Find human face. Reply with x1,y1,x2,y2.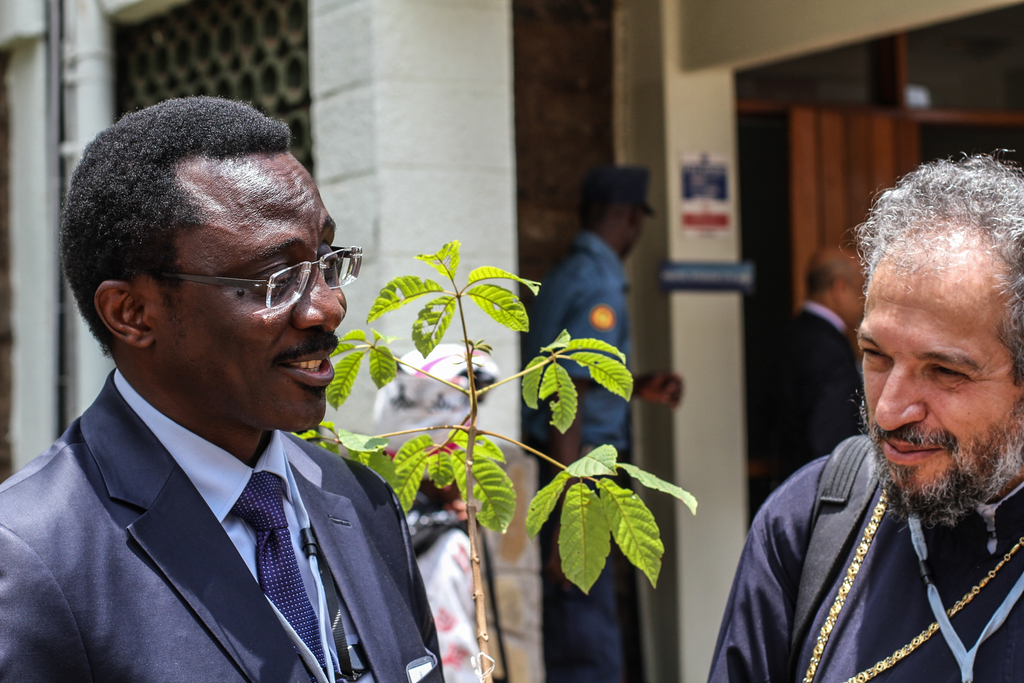
151,151,348,440.
